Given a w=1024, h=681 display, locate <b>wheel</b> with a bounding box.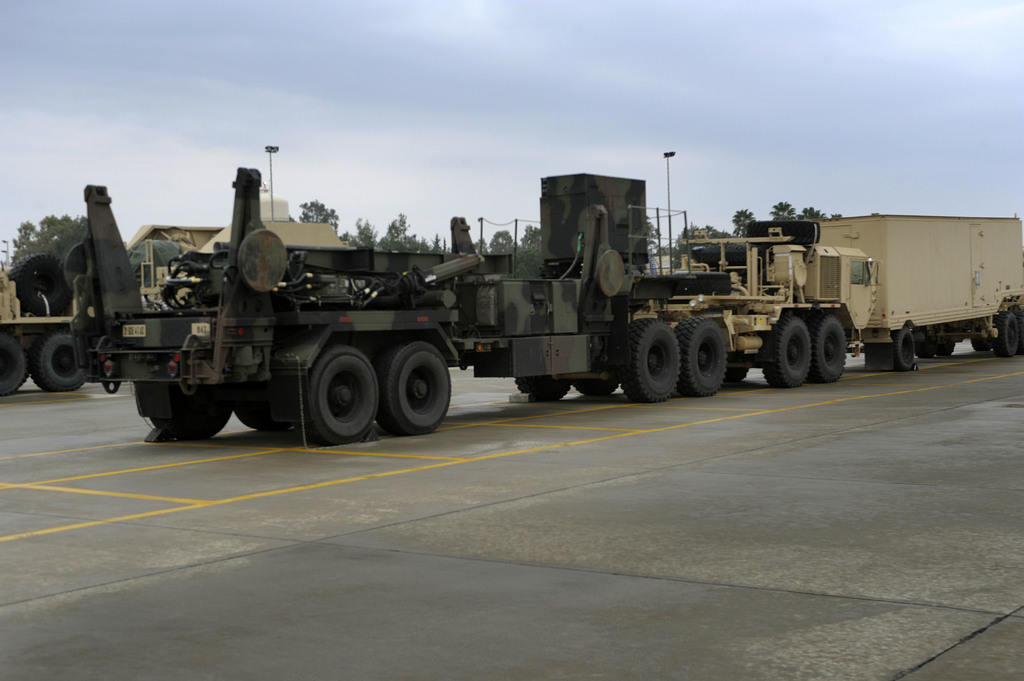
Located: rect(765, 318, 810, 390).
